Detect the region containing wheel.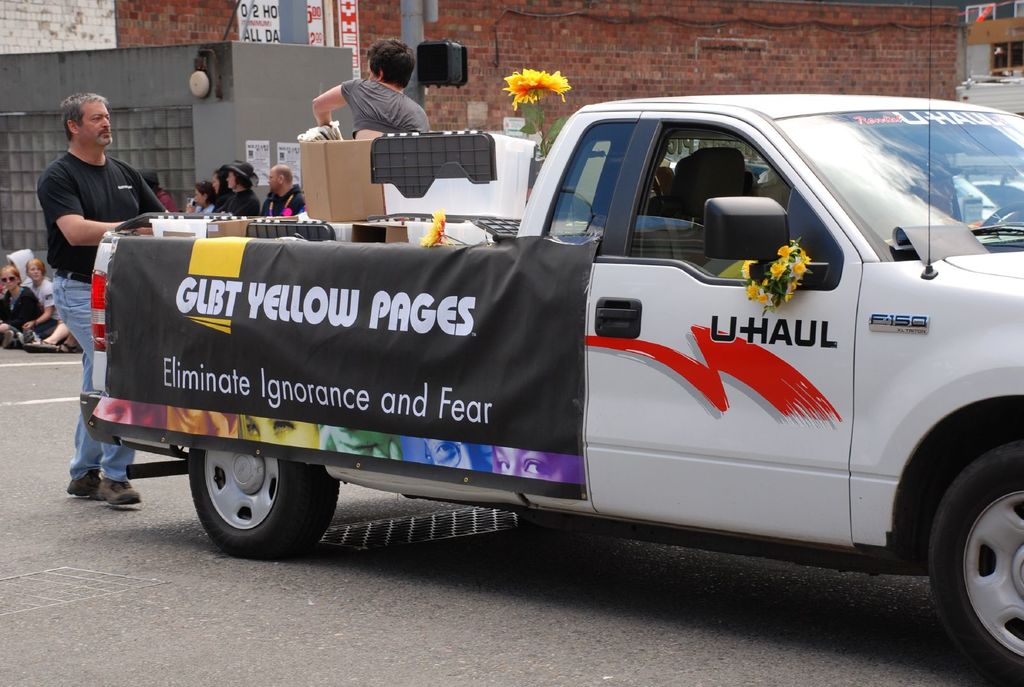
(left=927, top=448, right=1023, bottom=686).
